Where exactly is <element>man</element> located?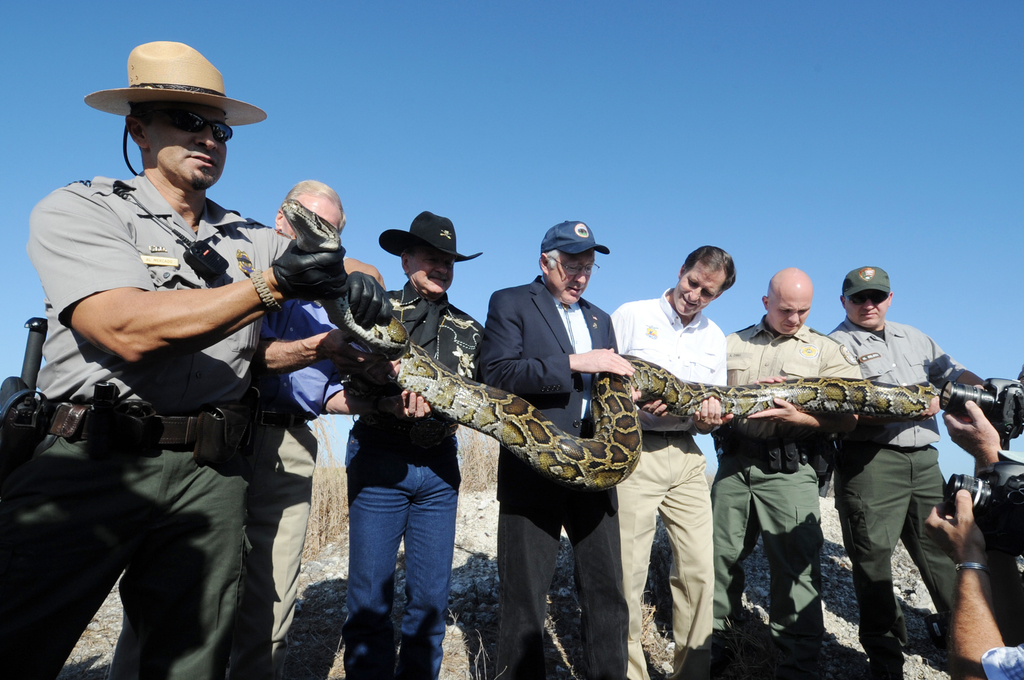
Its bounding box is (703,258,861,679).
